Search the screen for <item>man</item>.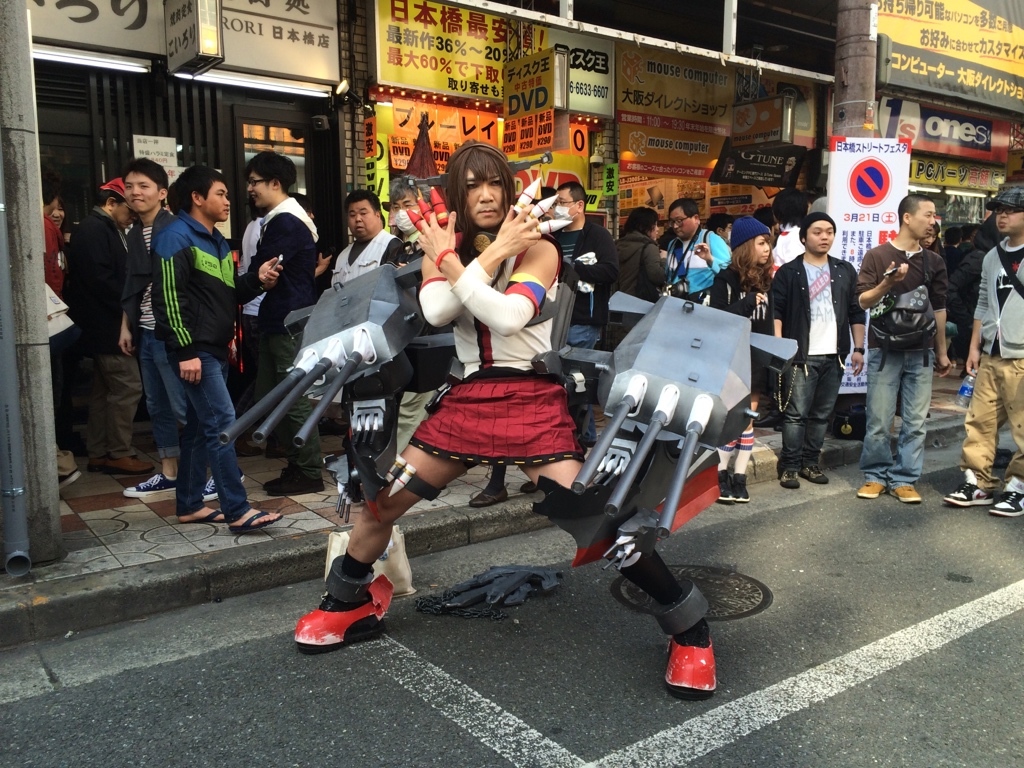
Found at locate(120, 166, 235, 496).
